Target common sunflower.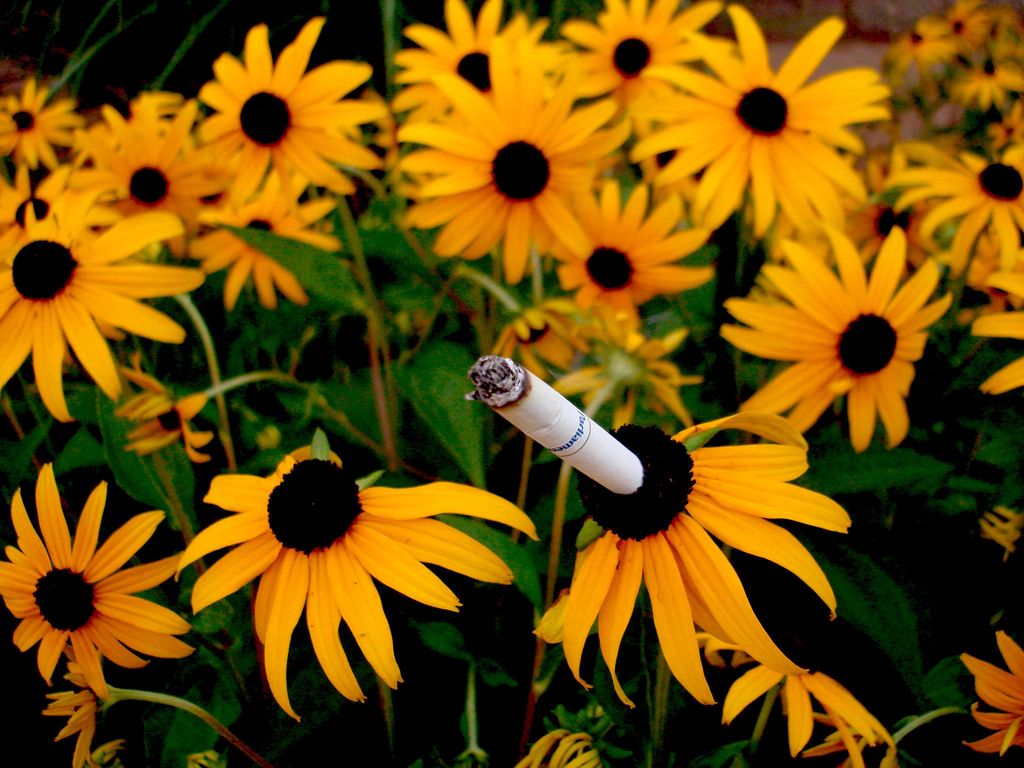
Target region: box=[724, 229, 938, 444].
